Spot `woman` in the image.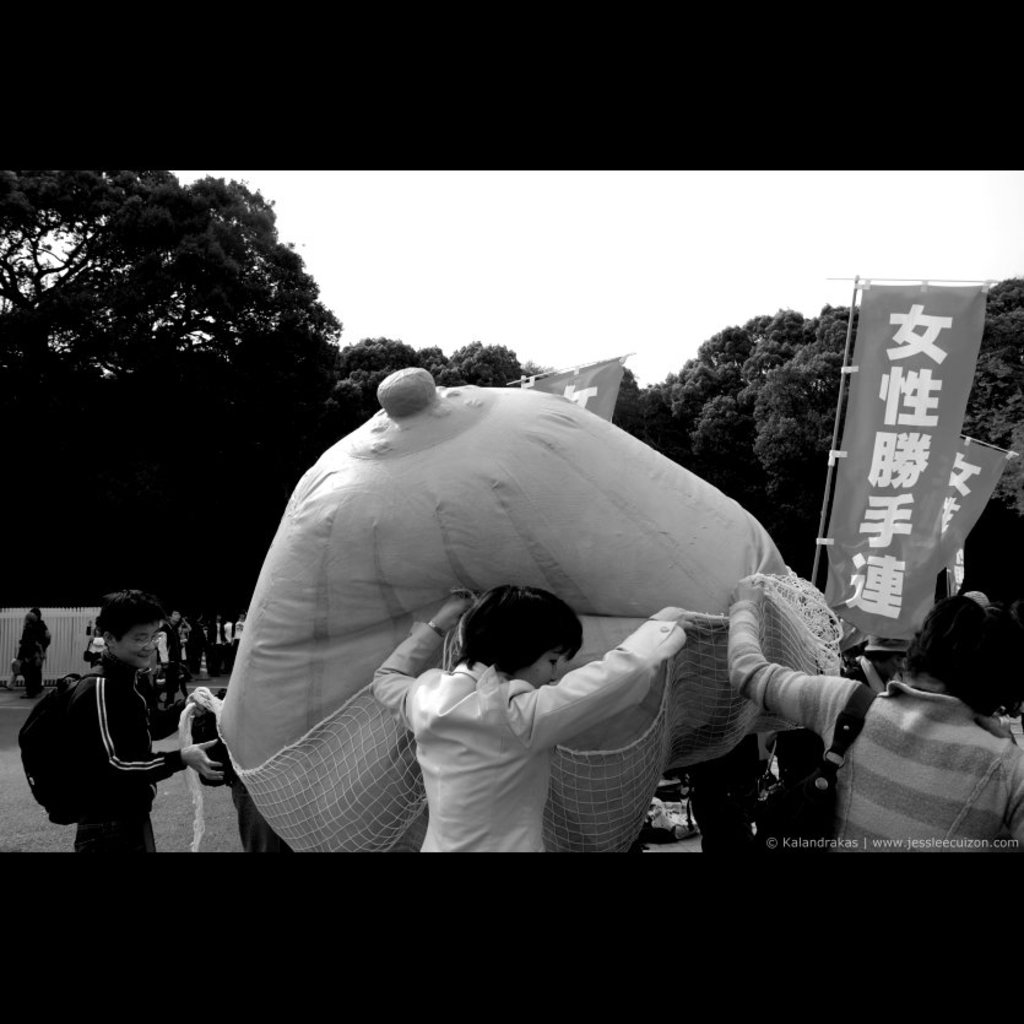
`woman` found at l=373, t=580, r=694, b=856.
